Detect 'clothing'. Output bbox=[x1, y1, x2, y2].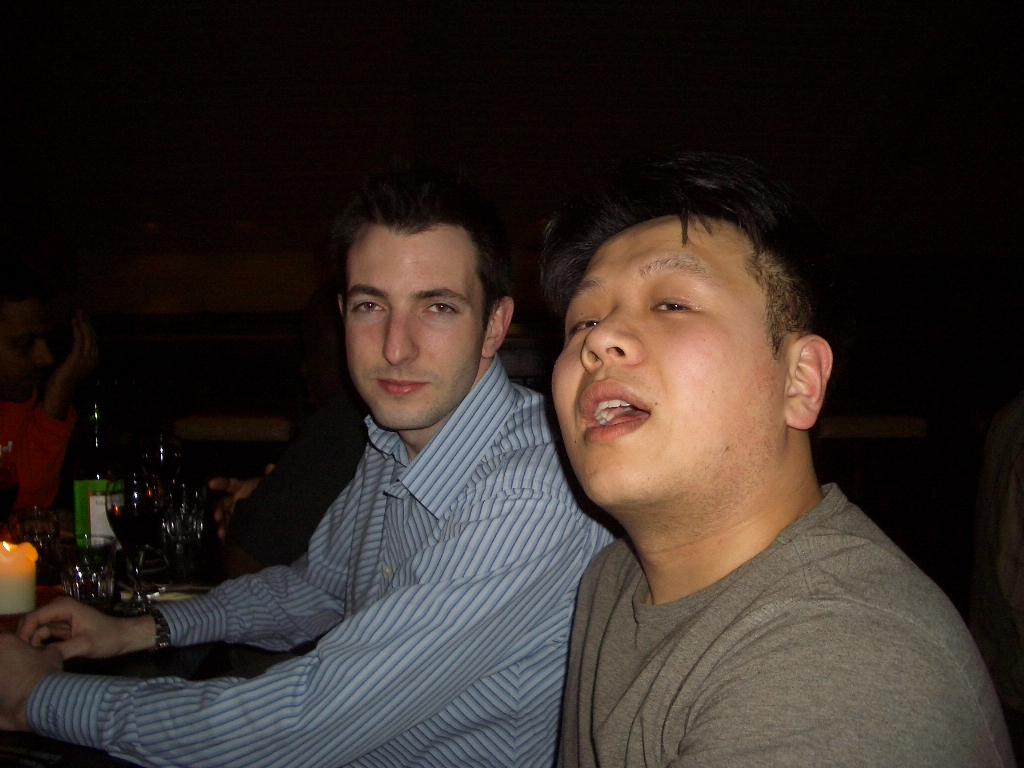
bbox=[556, 484, 1019, 767].
